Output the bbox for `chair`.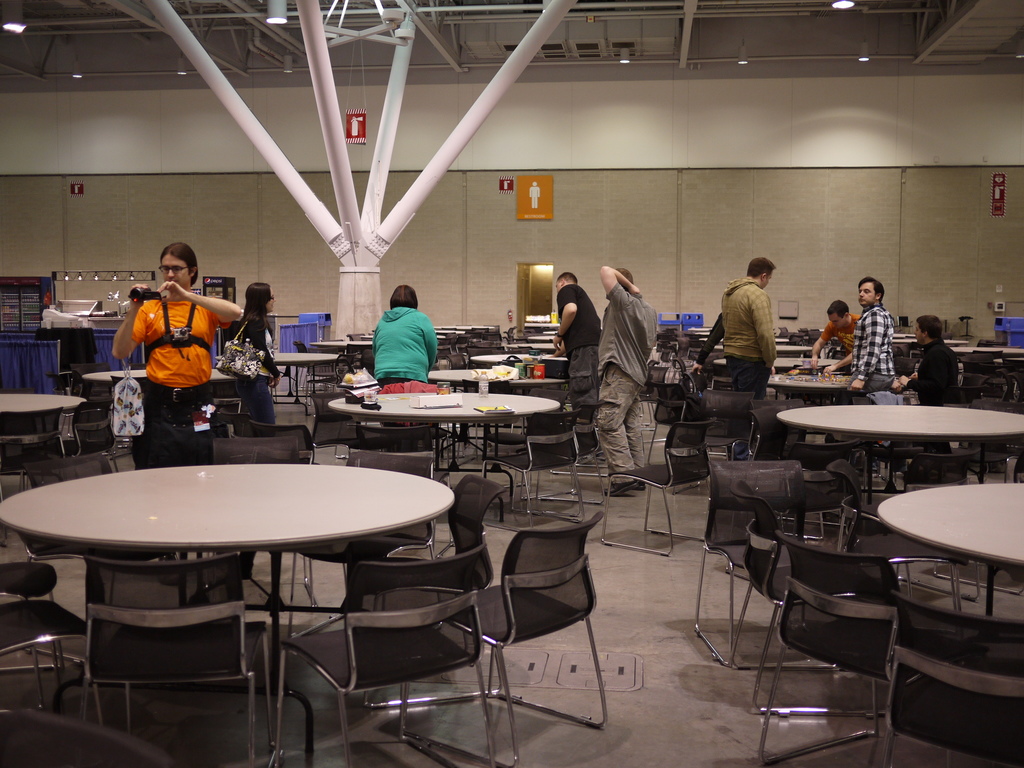
bbox(959, 352, 986, 378).
